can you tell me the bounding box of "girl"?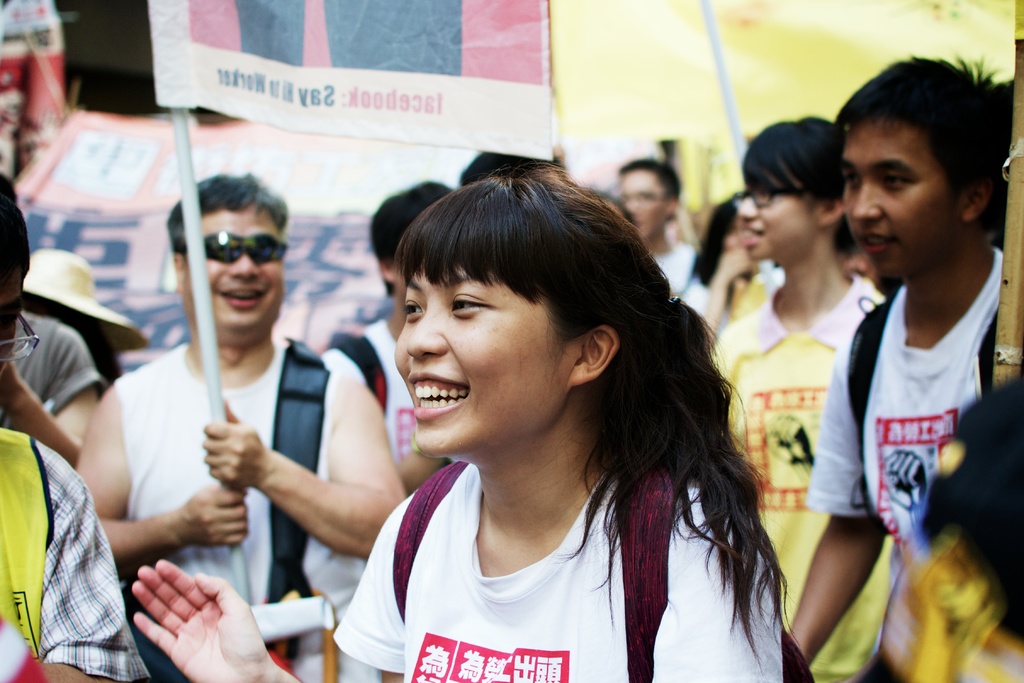
<bbox>715, 117, 893, 682</bbox>.
